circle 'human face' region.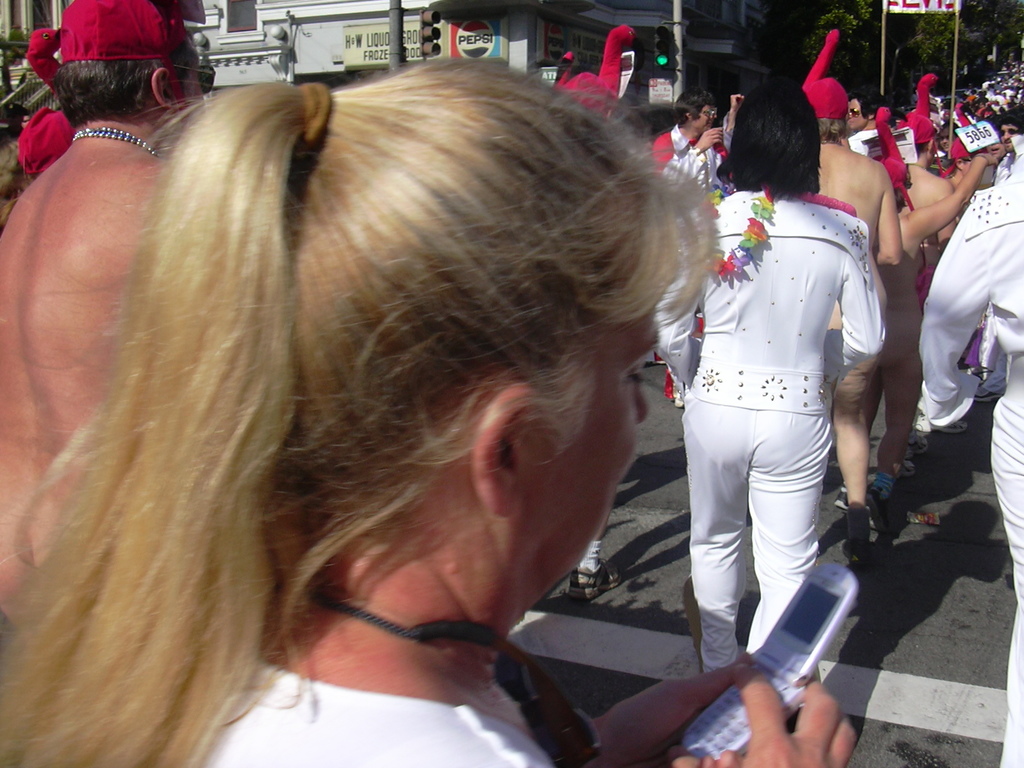
Region: <bbox>999, 120, 1020, 152</bbox>.
